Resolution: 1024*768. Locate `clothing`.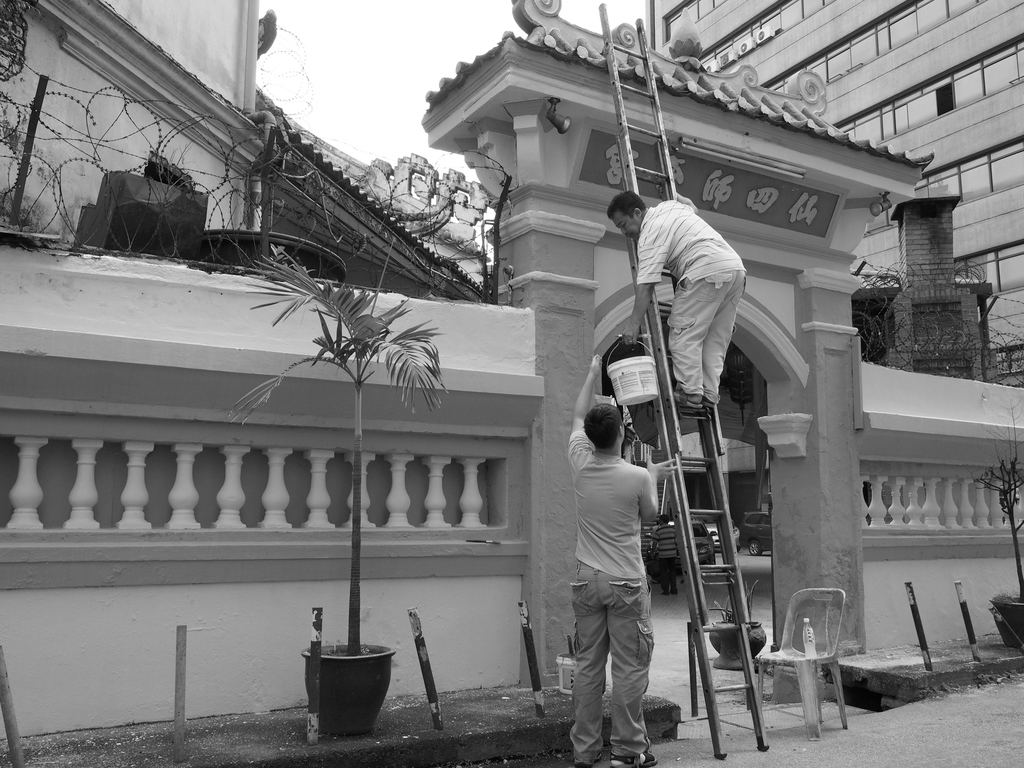
(left=636, top=204, right=747, bottom=406).
